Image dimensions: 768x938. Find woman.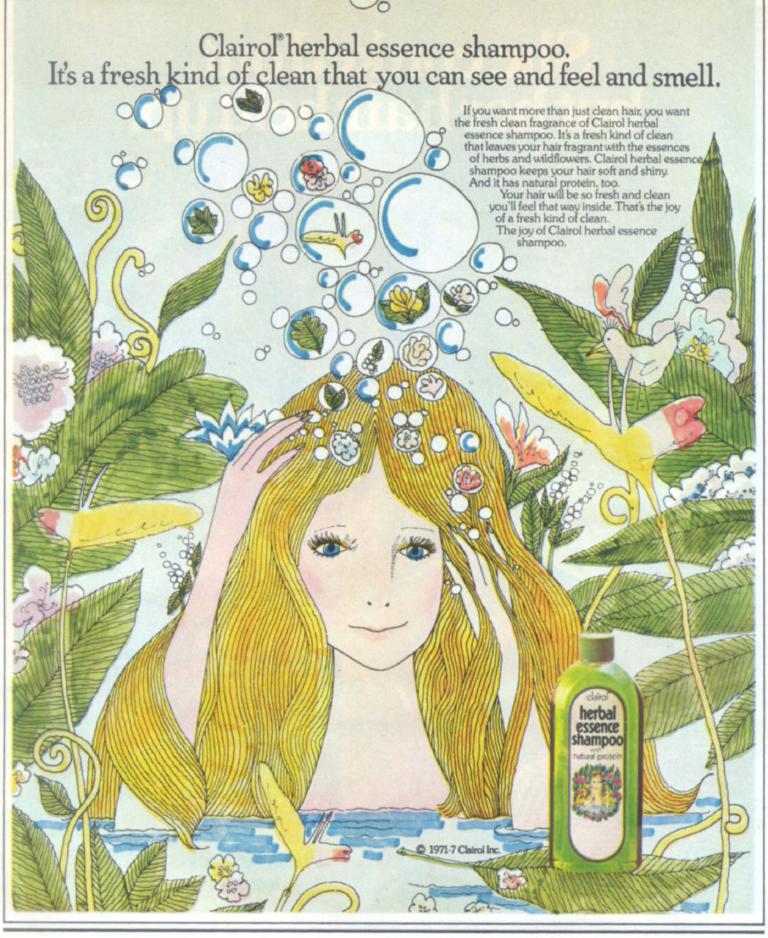
127,368,574,830.
